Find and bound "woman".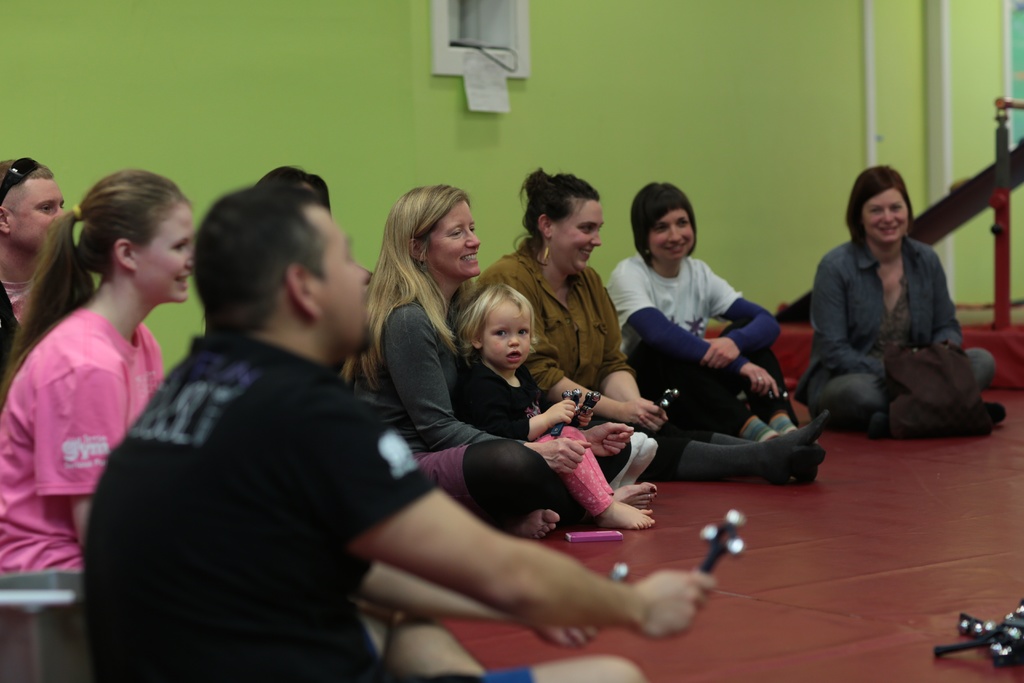
Bound: [left=0, top=169, right=199, bottom=576].
